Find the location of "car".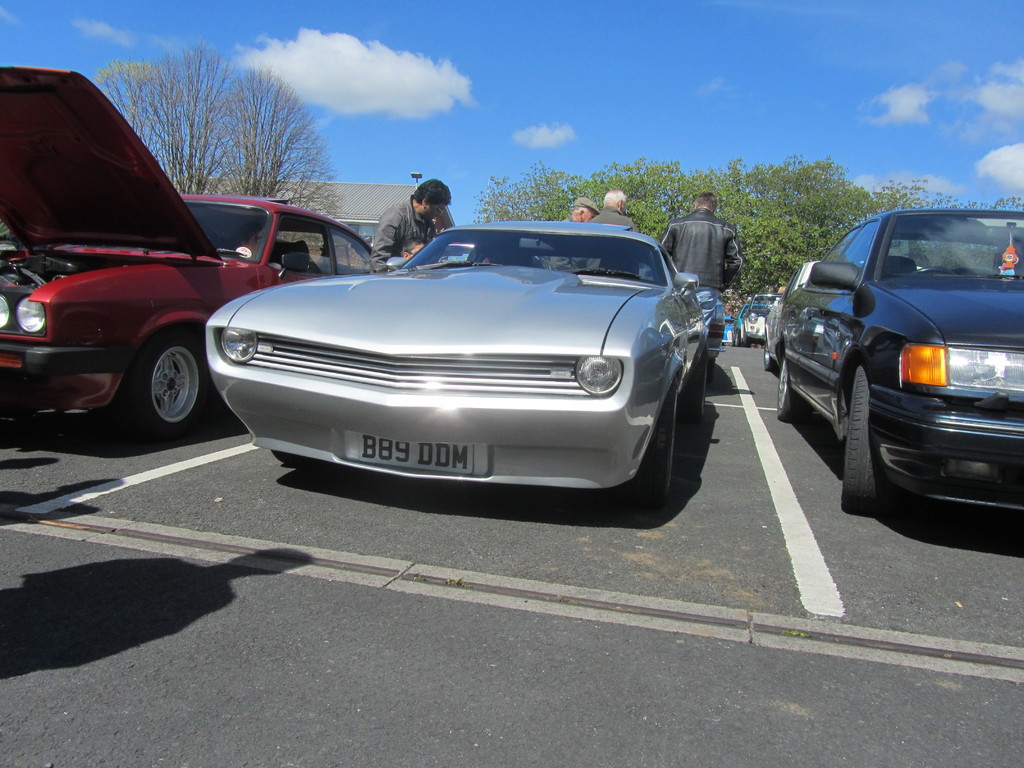
Location: [left=435, top=243, right=545, bottom=268].
